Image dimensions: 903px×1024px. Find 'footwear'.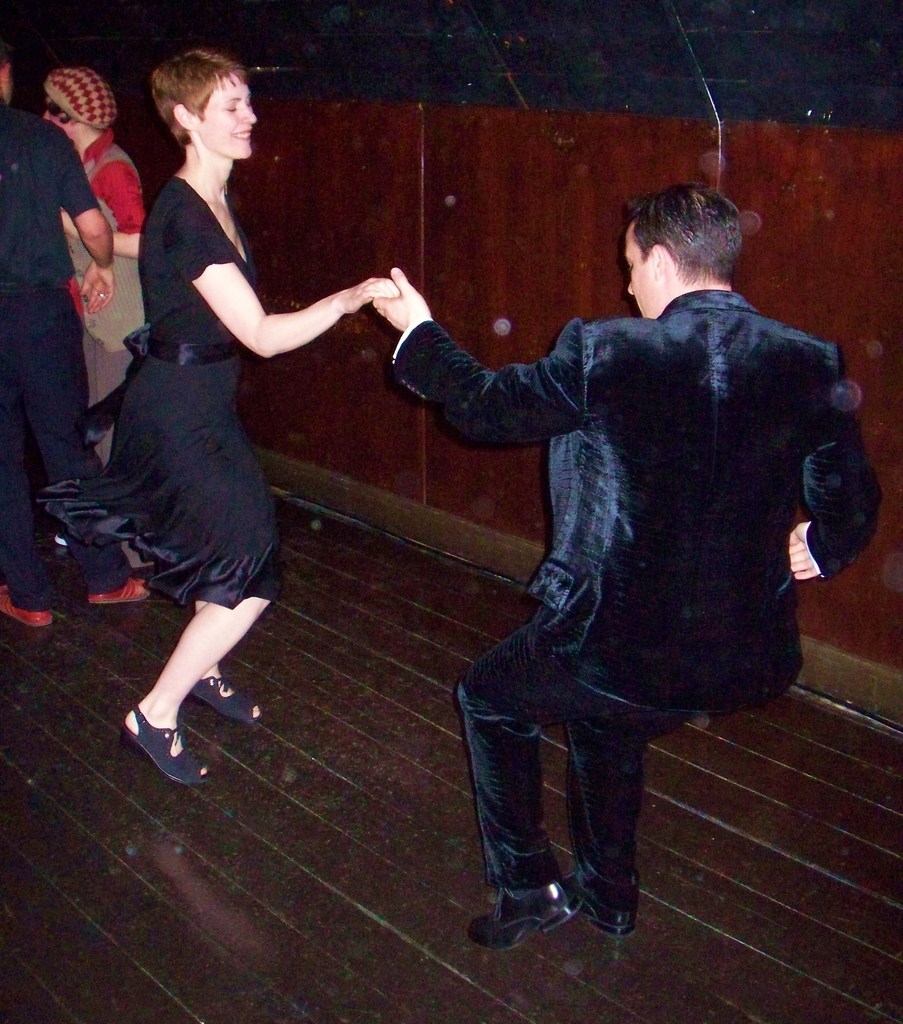
select_region(566, 860, 641, 945).
